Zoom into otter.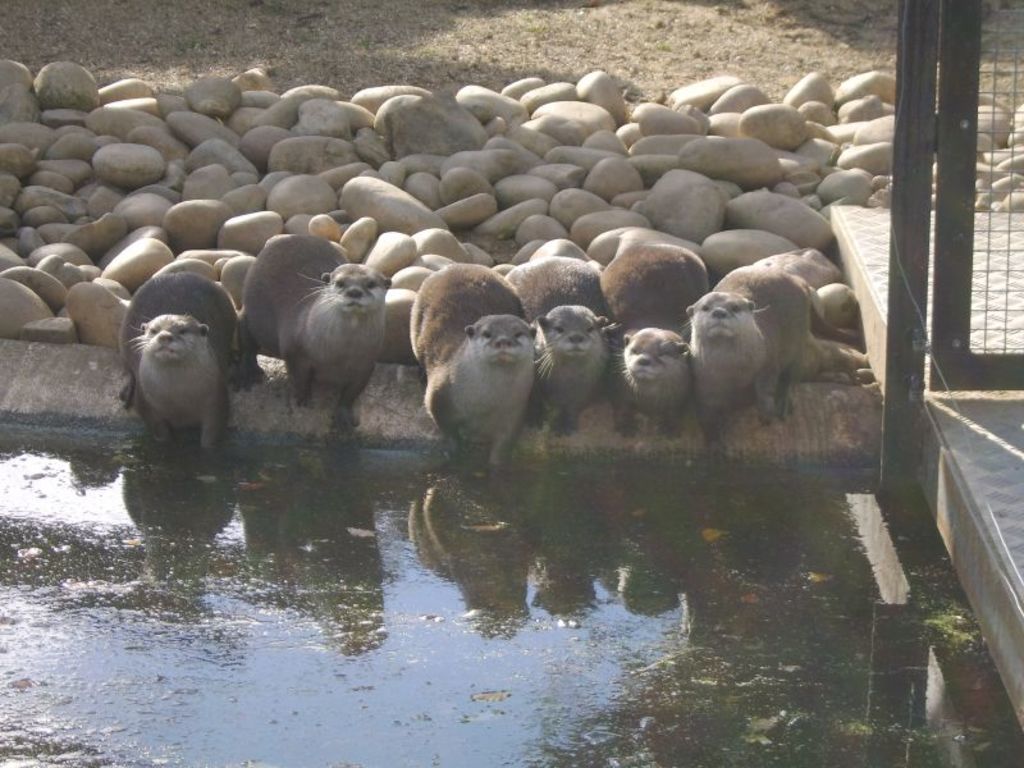
Zoom target: [677, 257, 810, 430].
